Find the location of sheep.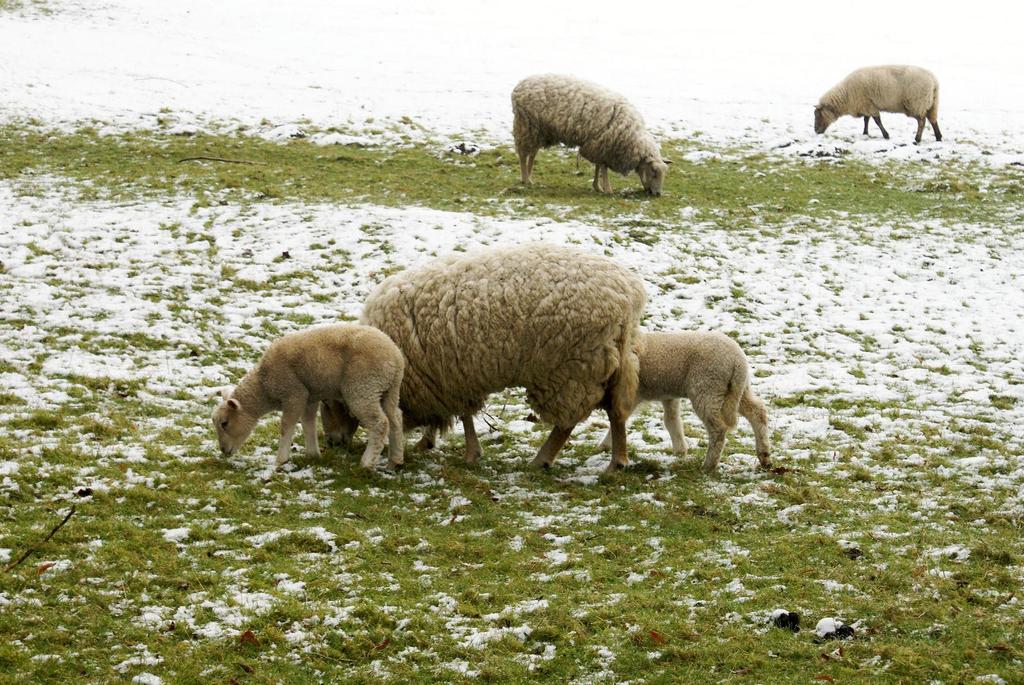
Location: Rect(603, 322, 775, 473).
